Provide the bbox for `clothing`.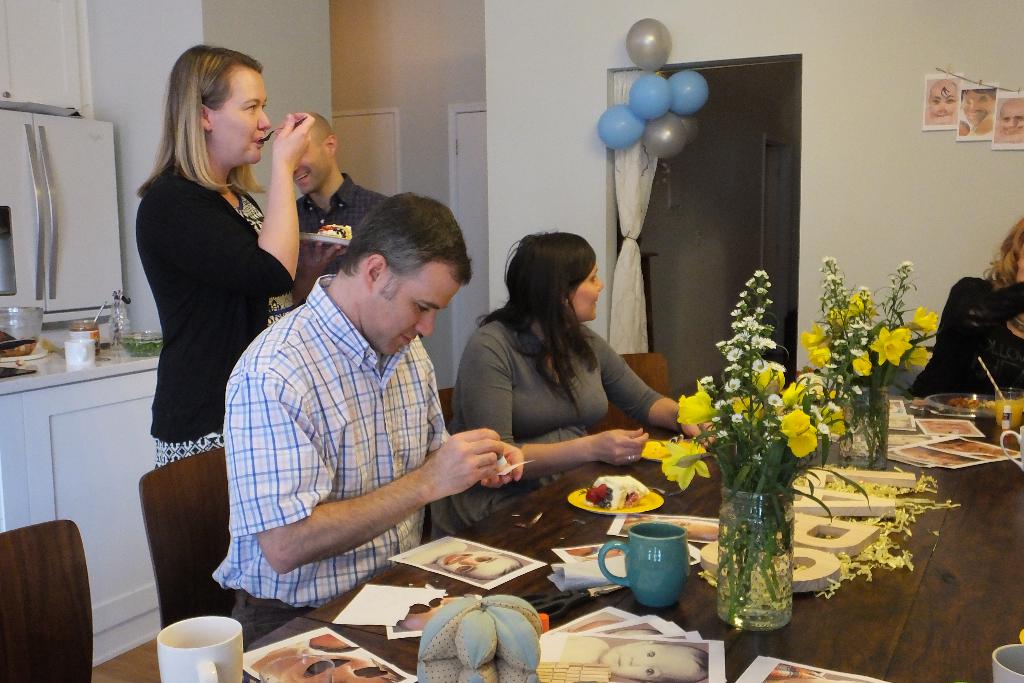
[134,120,292,470].
